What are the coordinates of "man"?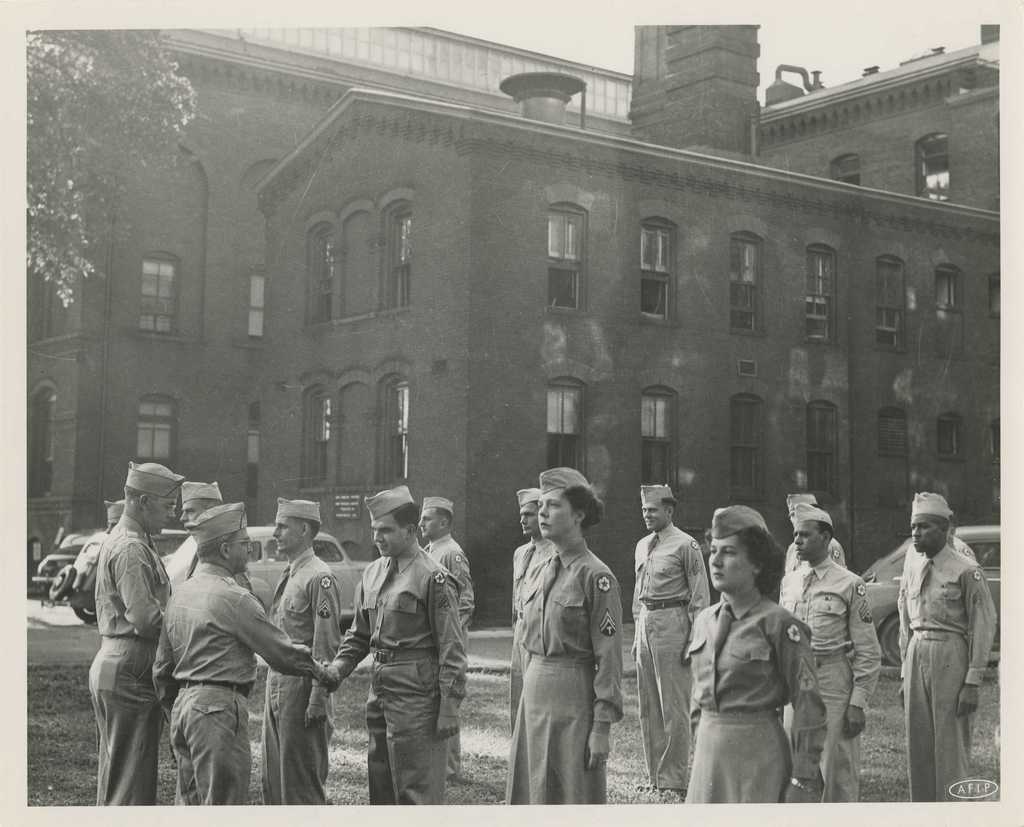
[889,480,1005,794].
